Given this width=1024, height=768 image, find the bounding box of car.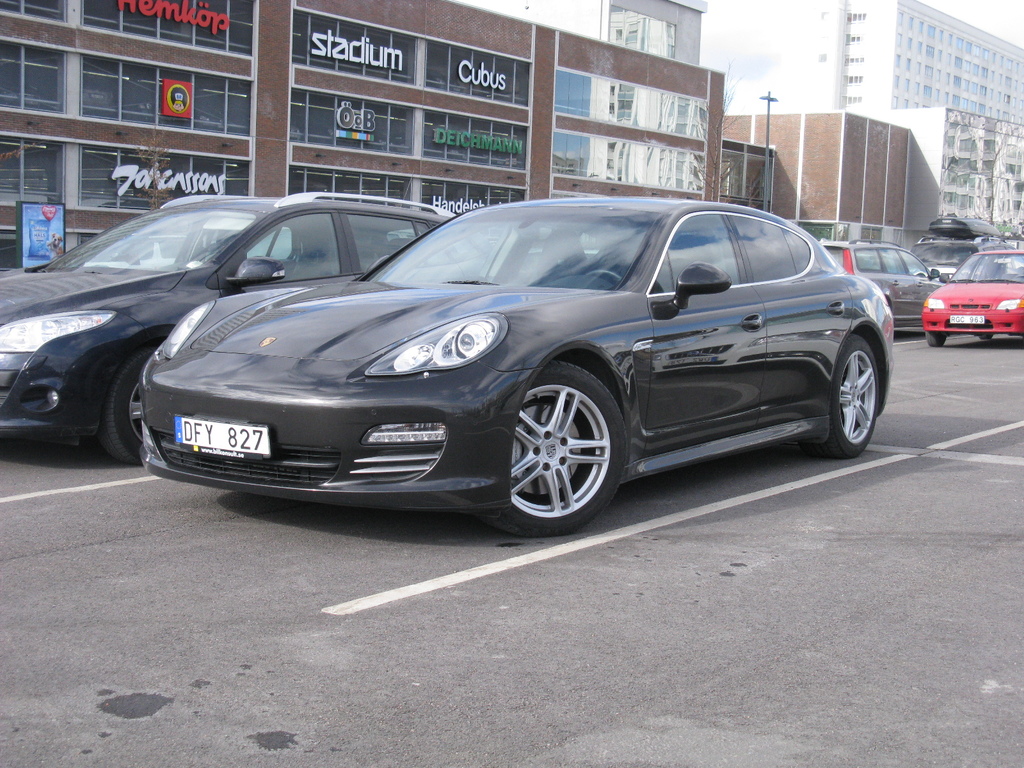
detection(0, 199, 461, 466).
